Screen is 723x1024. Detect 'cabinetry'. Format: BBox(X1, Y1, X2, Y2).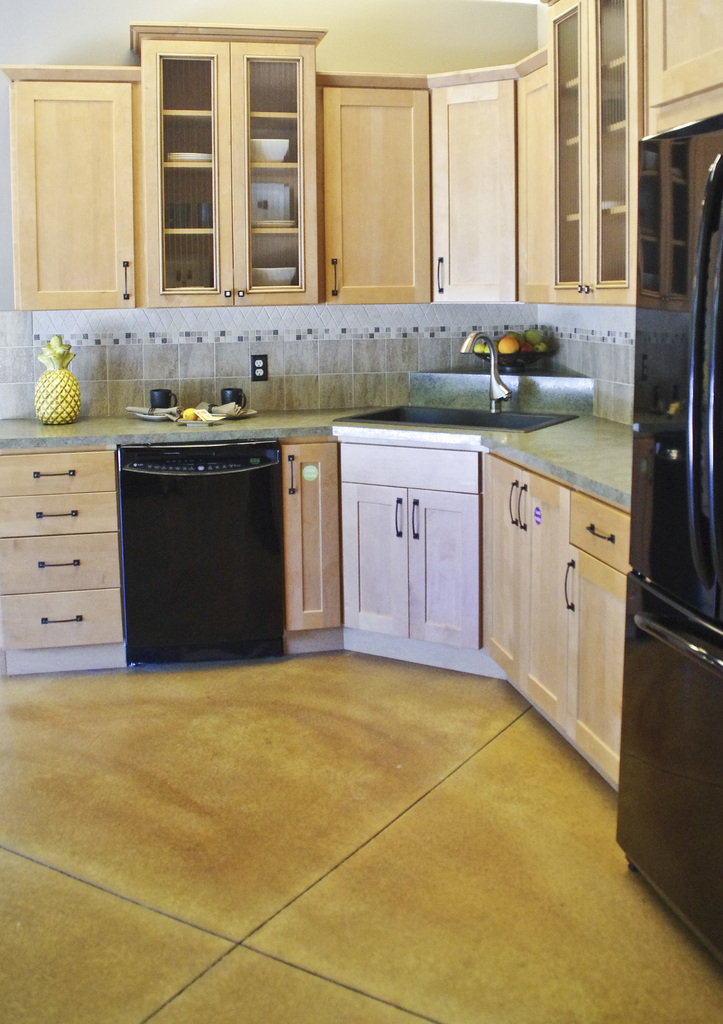
BBox(0, 62, 140, 302).
